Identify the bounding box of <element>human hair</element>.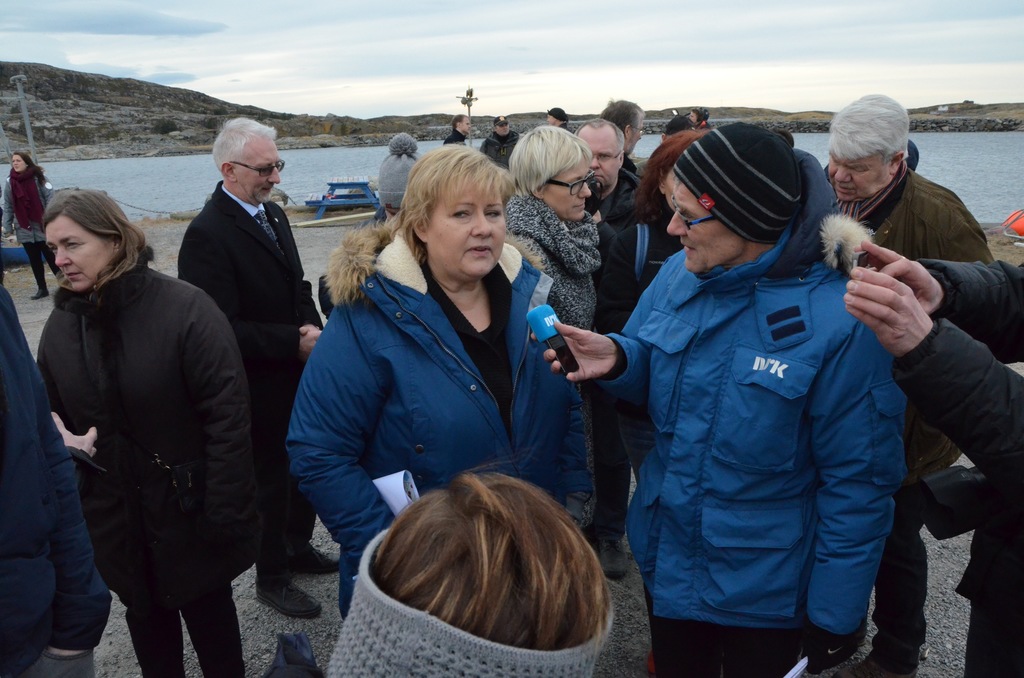
575 116 627 150.
